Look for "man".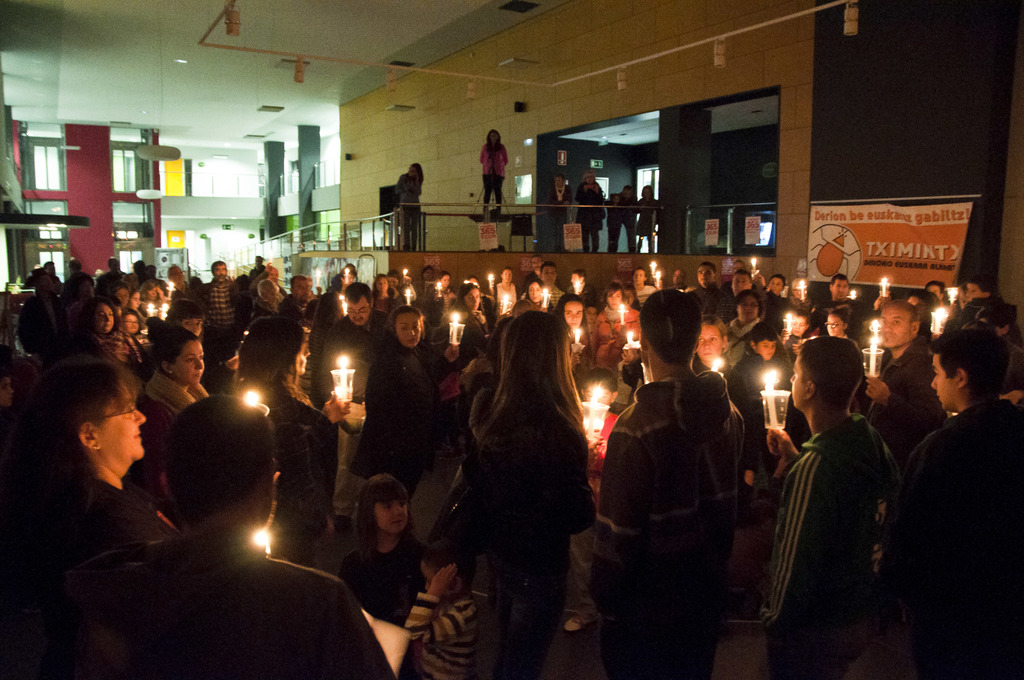
Found: bbox=[907, 291, 937, 314].
